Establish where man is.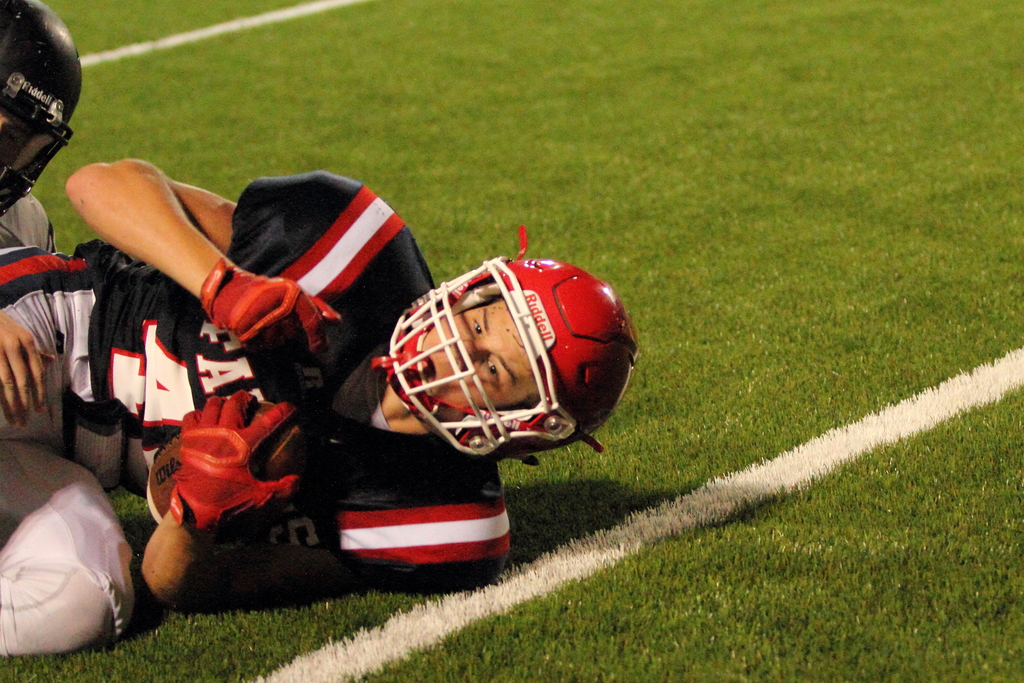
Established at select_region(0, 158, 642, 654).
